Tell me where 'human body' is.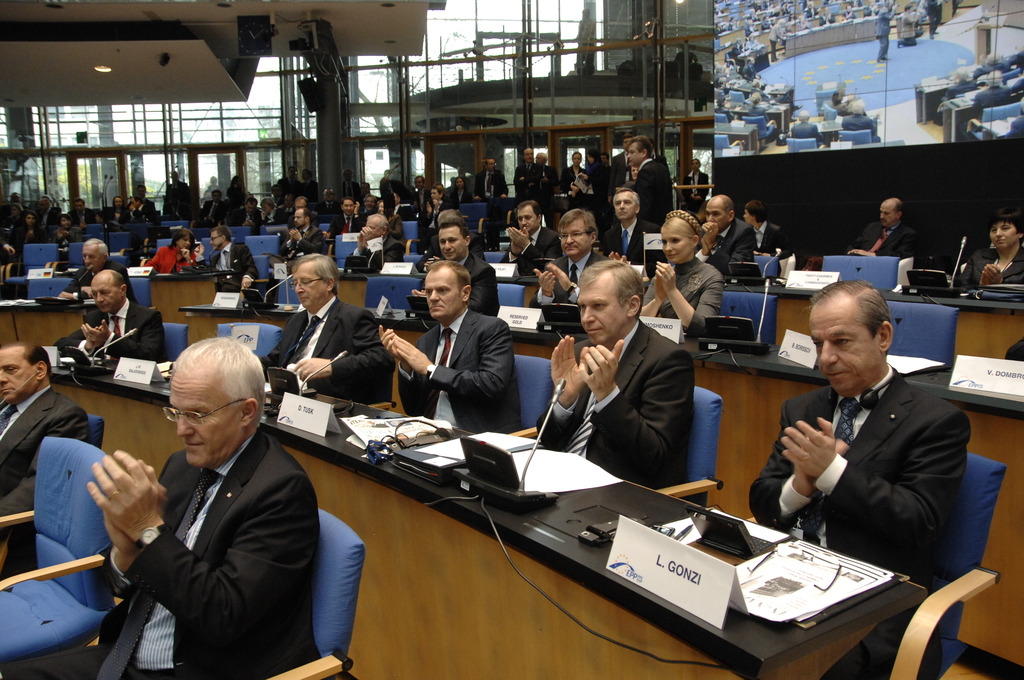
'human body' is at rect(0, 345, 89, 567).
